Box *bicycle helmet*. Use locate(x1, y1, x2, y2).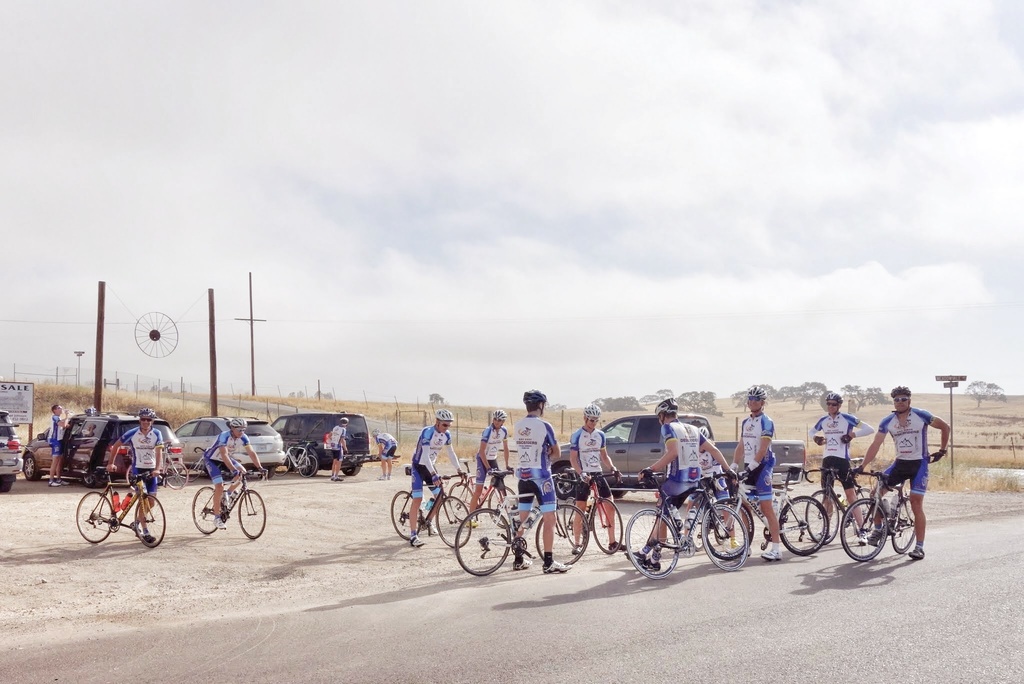
locate(492, 410, 506, 420).
